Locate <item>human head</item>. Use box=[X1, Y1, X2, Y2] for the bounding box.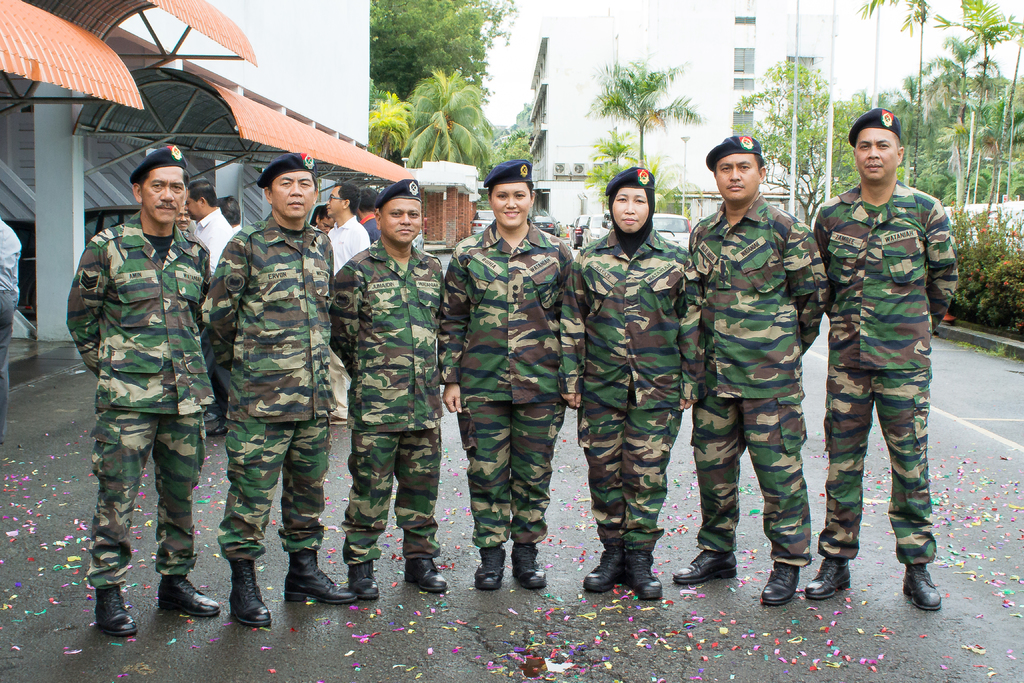
box=[372, 181, 420, 249].
